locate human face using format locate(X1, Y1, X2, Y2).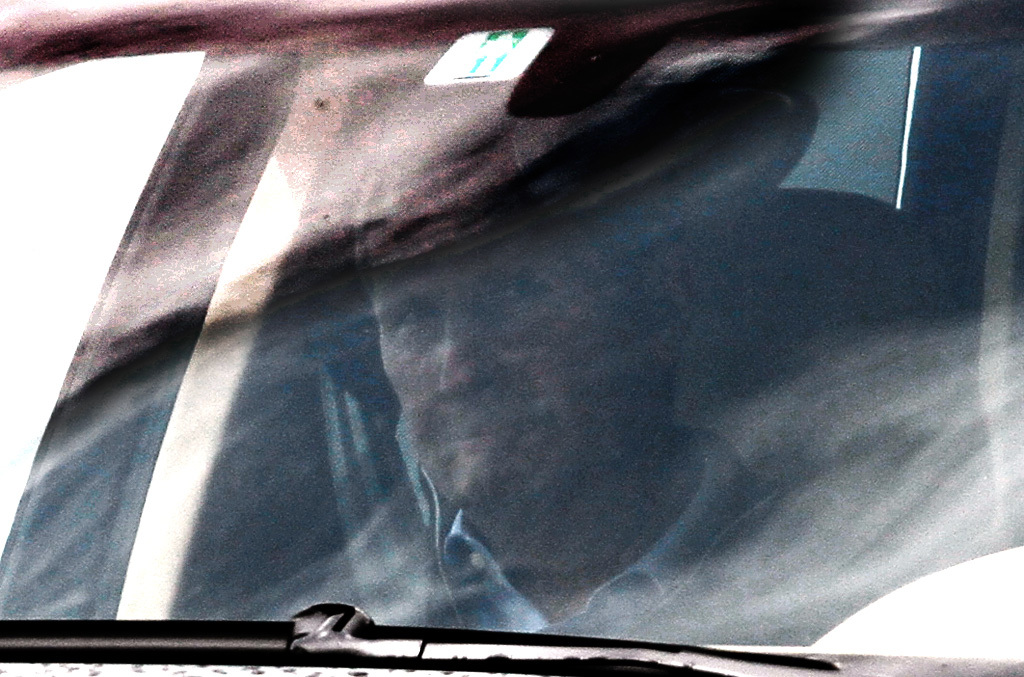
locate(370, 231, 656, 506).
